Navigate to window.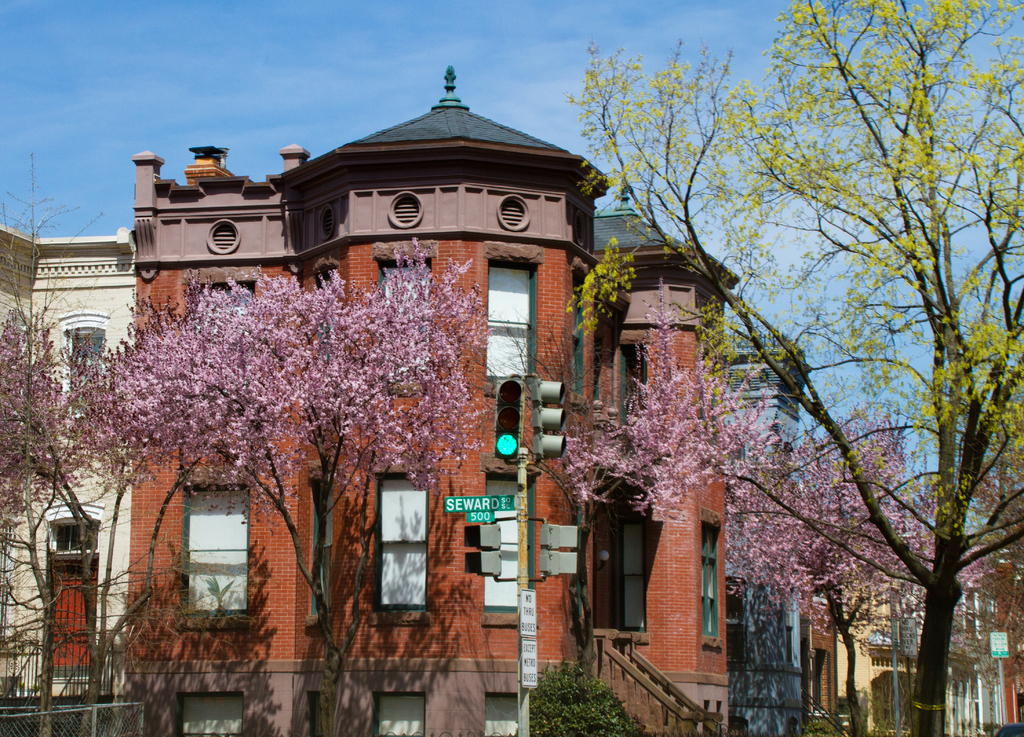
Navigation target: <box>318,311,330,363</box>.
